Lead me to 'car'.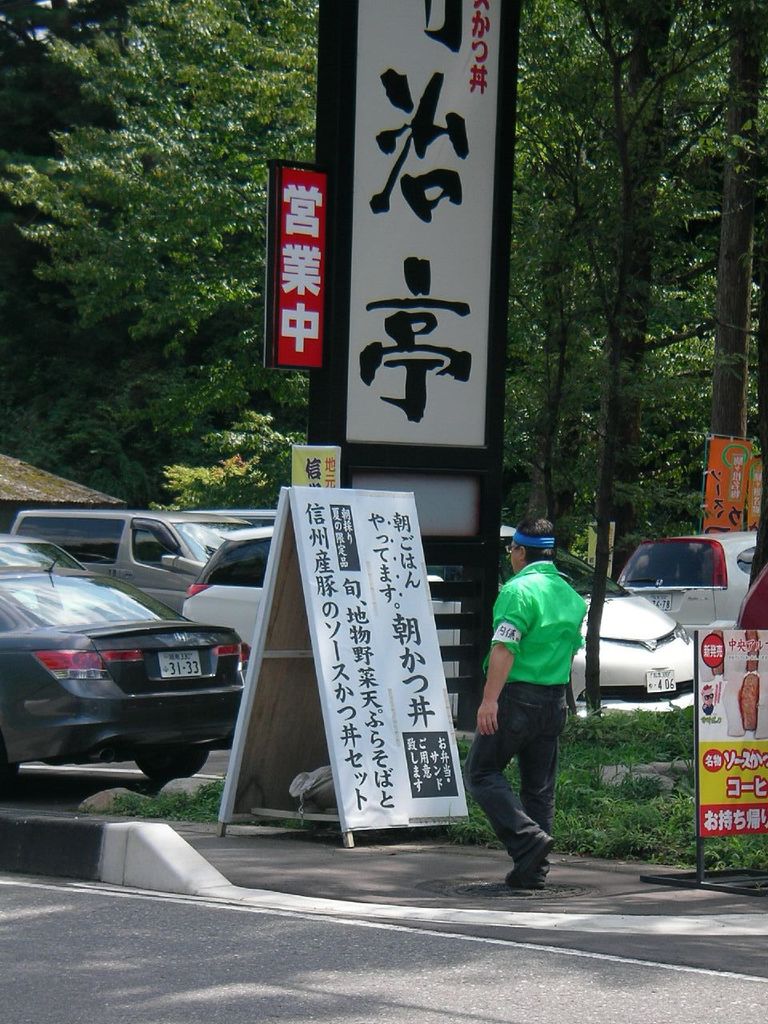
Lead to [left=0, top=533, right=249, bottom=785].
